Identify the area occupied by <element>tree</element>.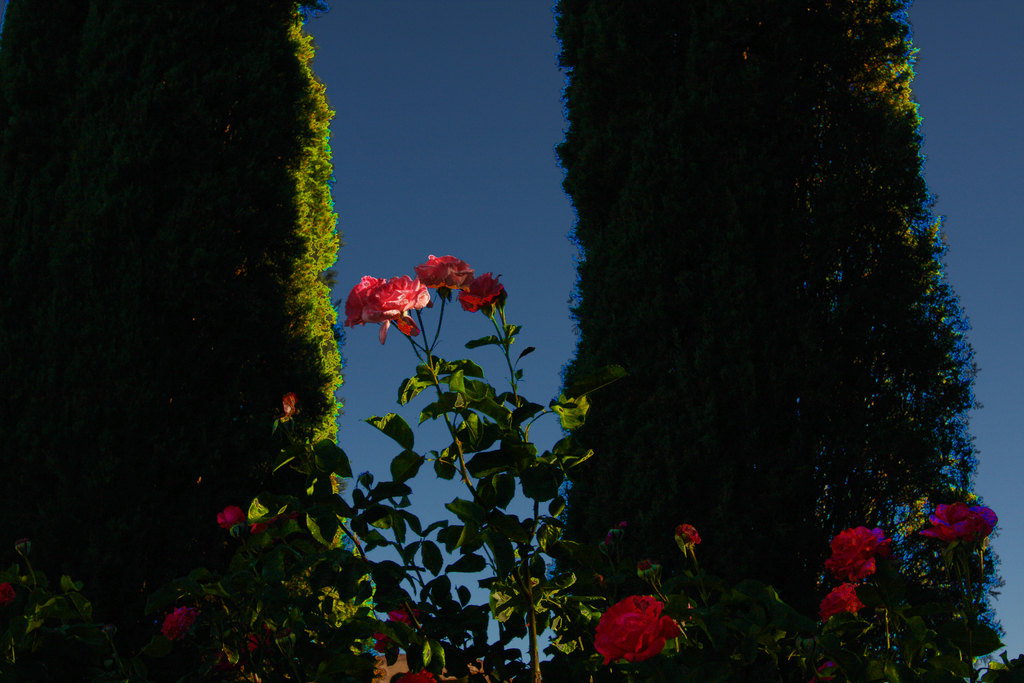
Area: (529, 28, 1002, 629).
